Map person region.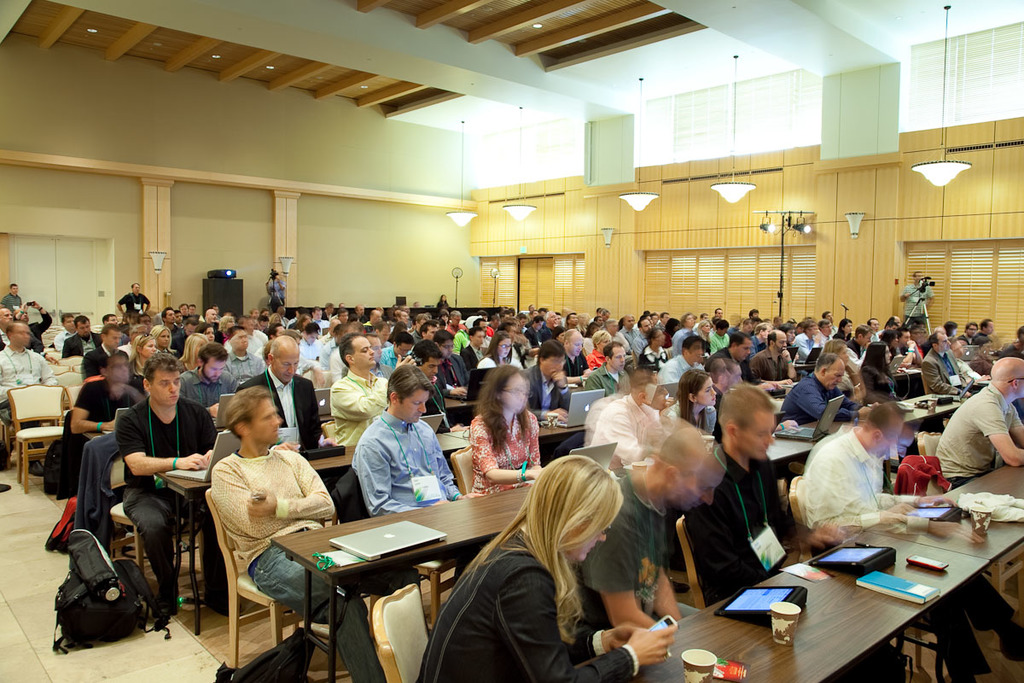
Mapped to 112/347/218/622.
